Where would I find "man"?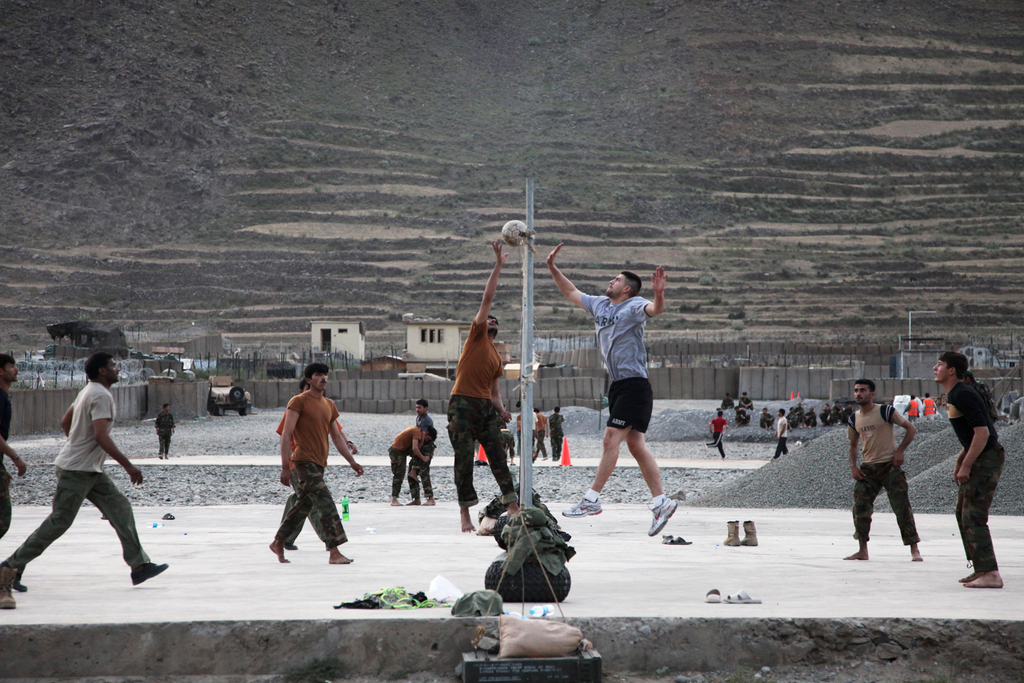
At 720/390/735/410.
